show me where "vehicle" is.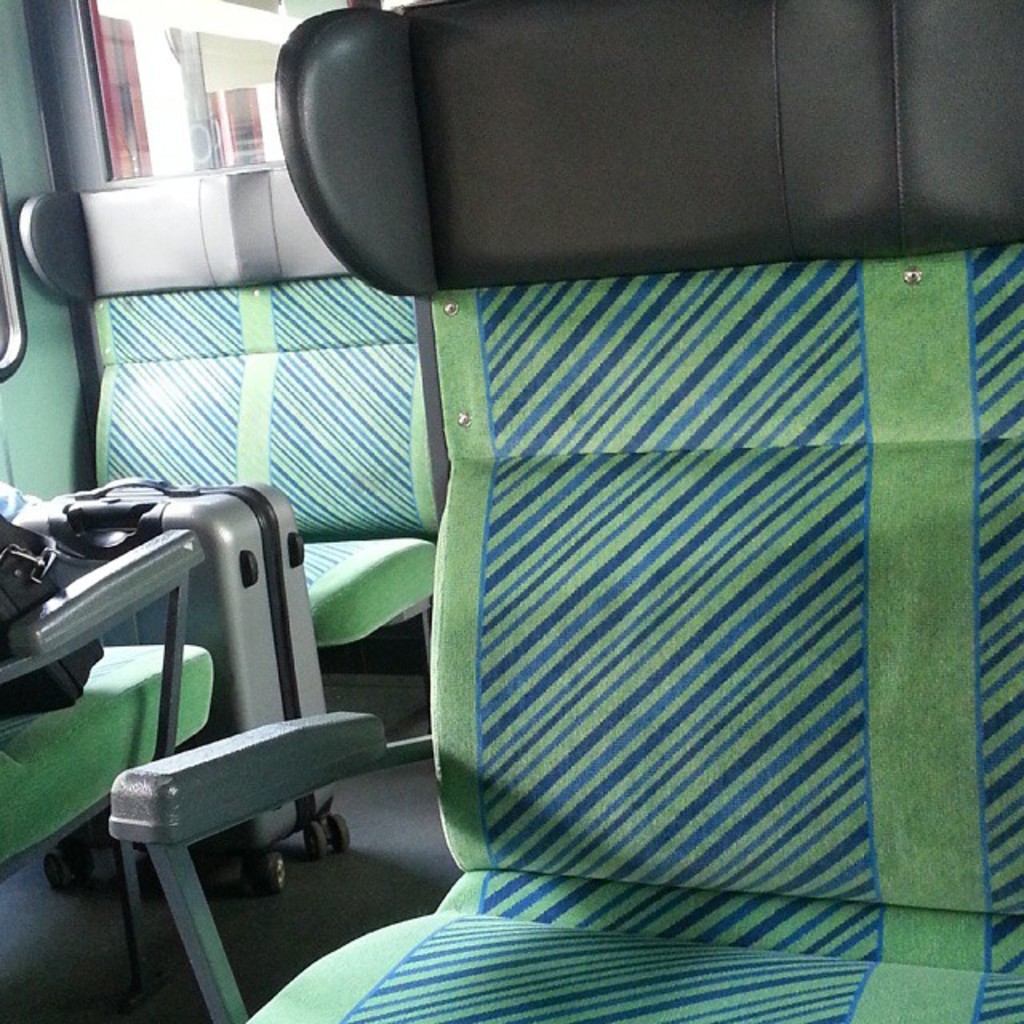
"vehicle" is at <box>2,0,1023,1023</box>.
